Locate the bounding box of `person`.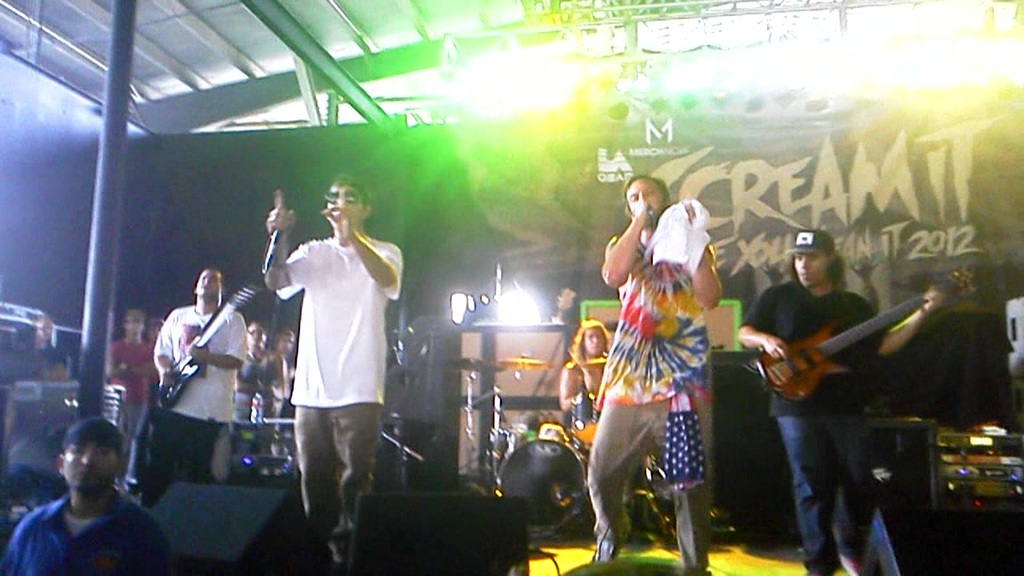
Bounding box: [left=2, top=418, right=154, bottom=575].
